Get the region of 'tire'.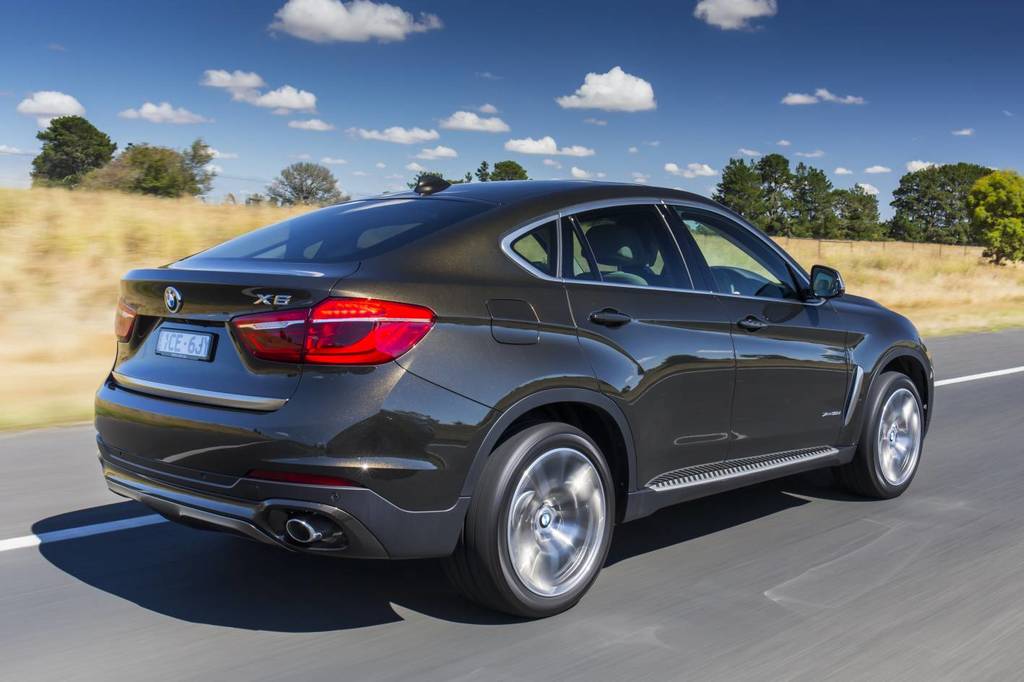
x1=860, y1=370, x2=926, y2=501.
